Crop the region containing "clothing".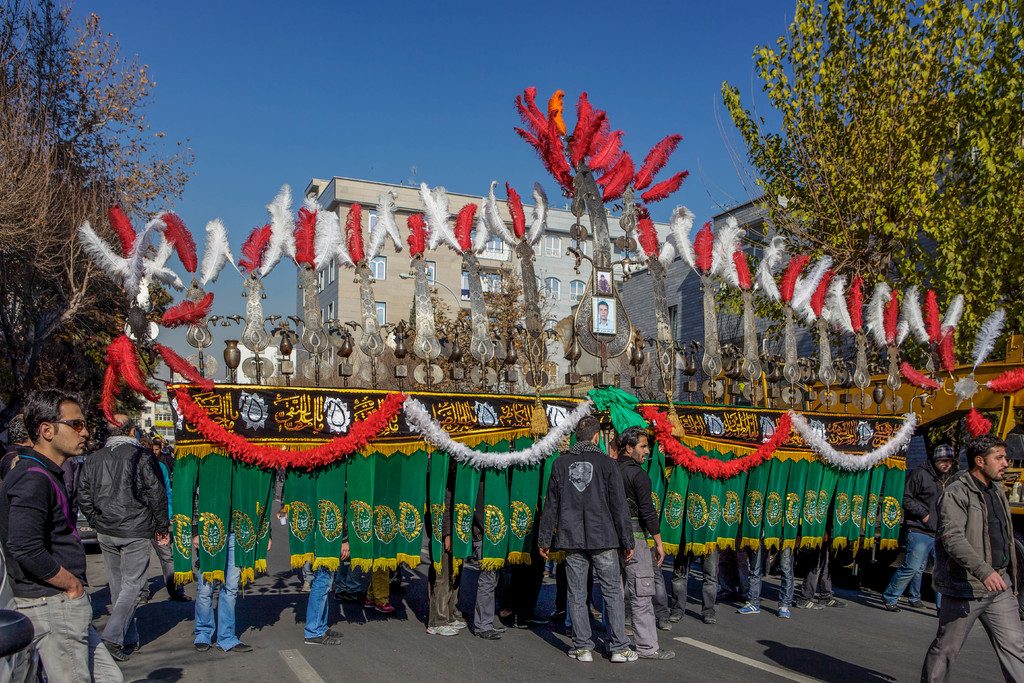
Crop region: 422, 458, 463, 625.
